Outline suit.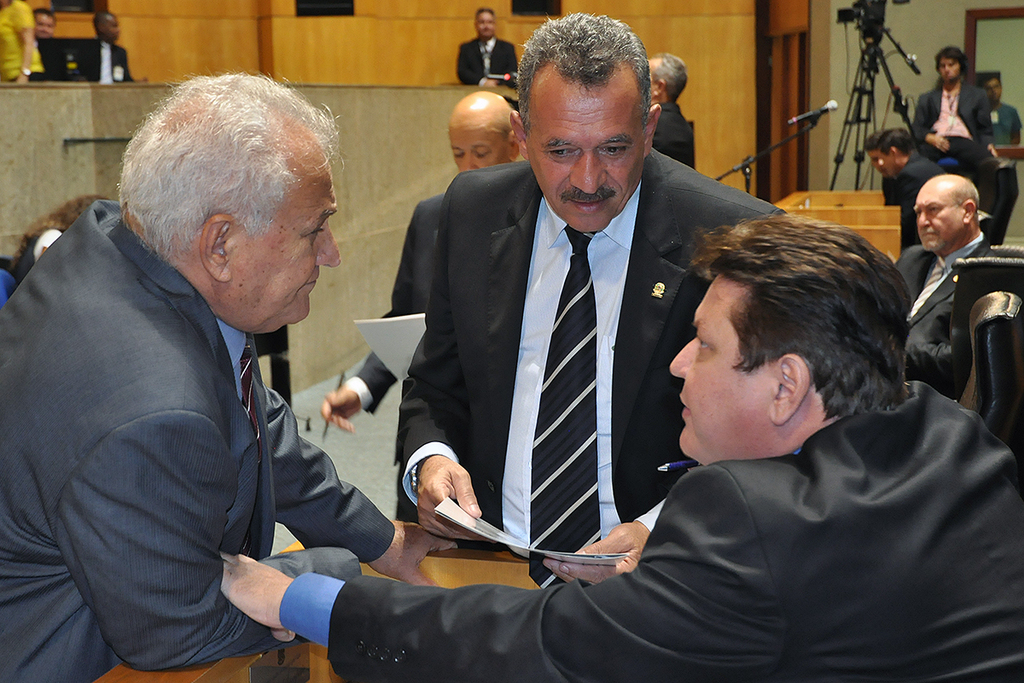
Outline: <bbox>889, 155, 940, 246</bbox>.
